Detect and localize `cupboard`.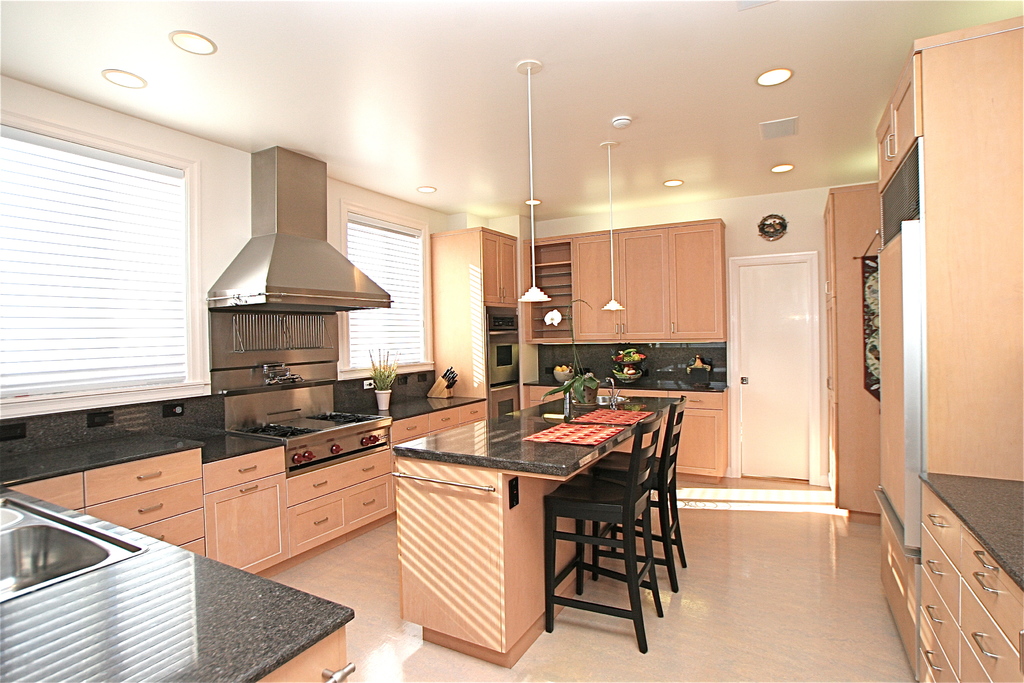
Localized at box(522, 386, 728, 486).
